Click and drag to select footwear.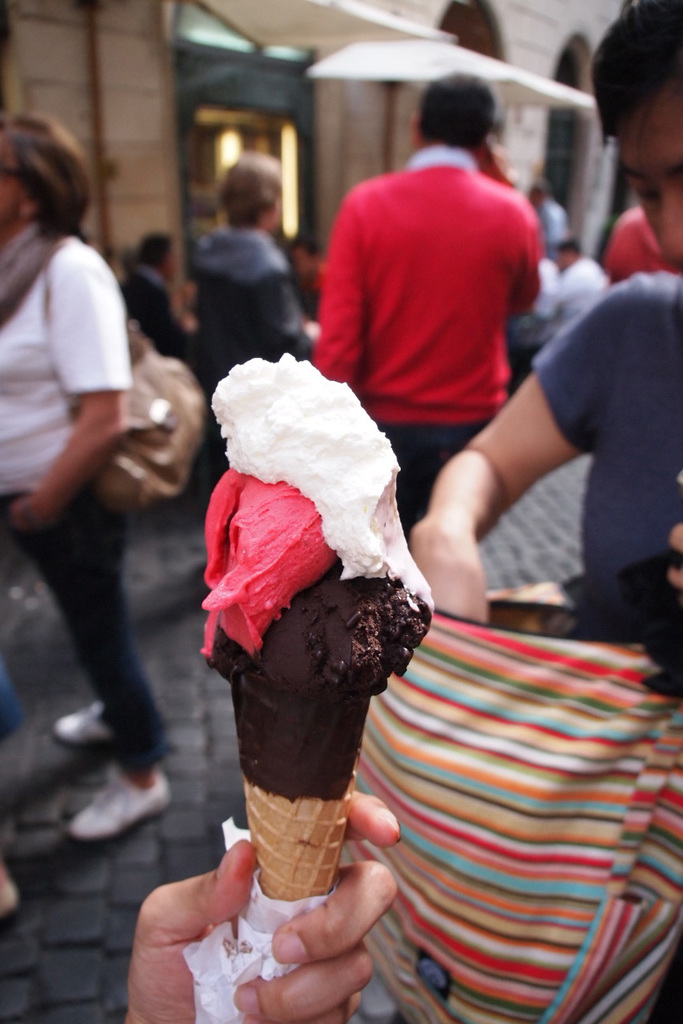
Selection: [66,759,169,841].
